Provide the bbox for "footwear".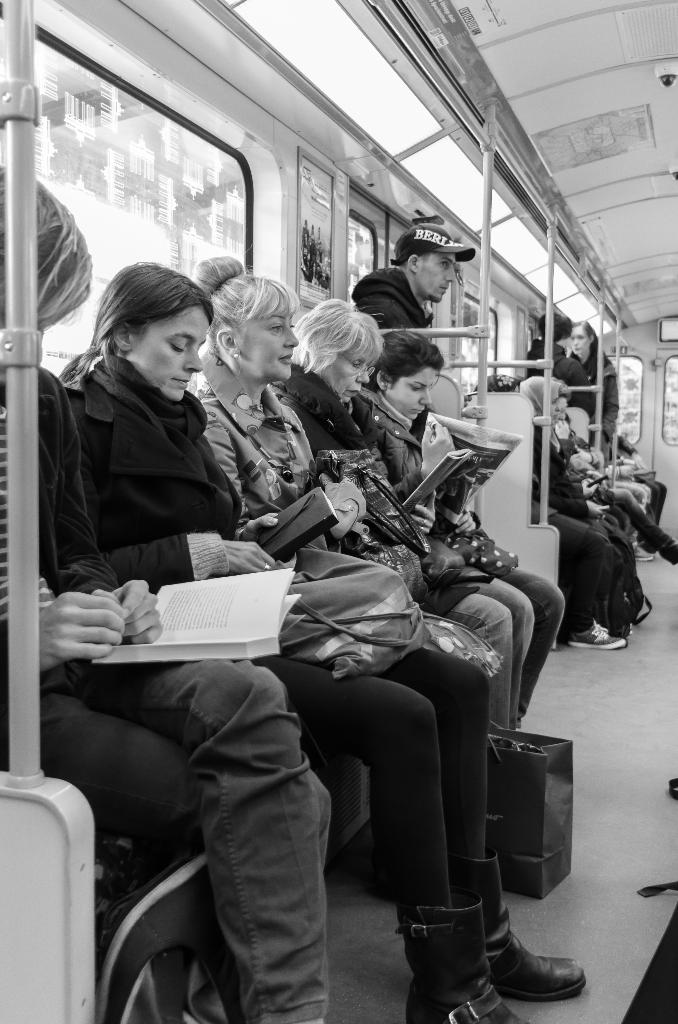
405 884 538 1023.
